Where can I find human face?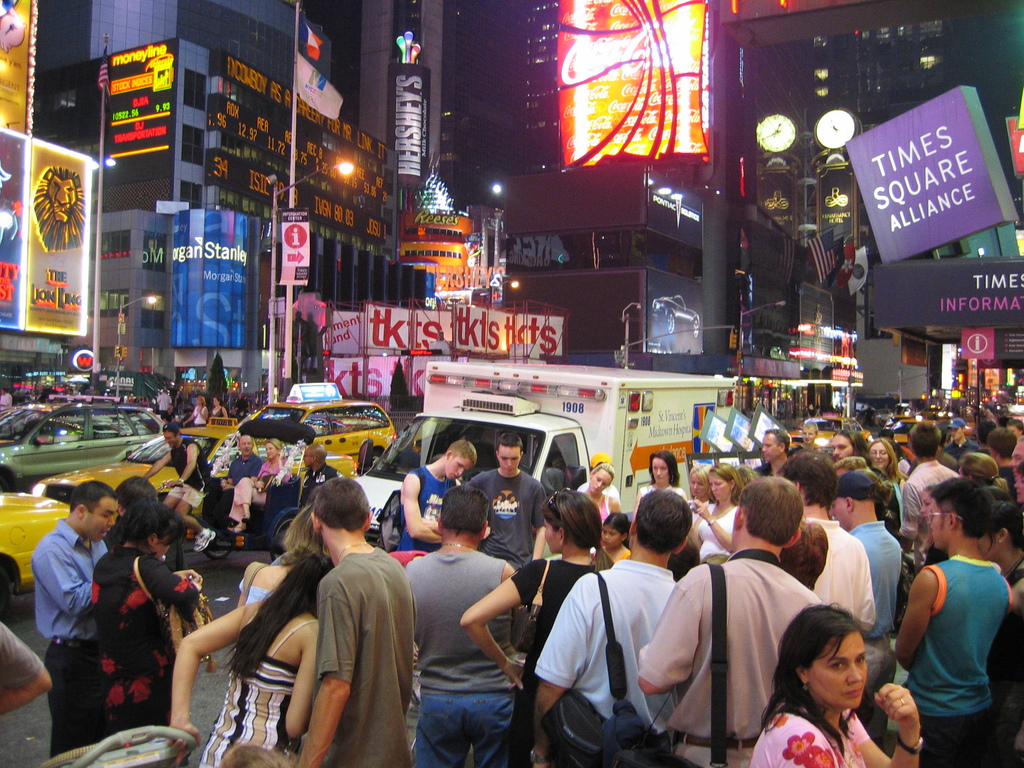
You can find it at <region>810, 631, 870, 708</region>.
